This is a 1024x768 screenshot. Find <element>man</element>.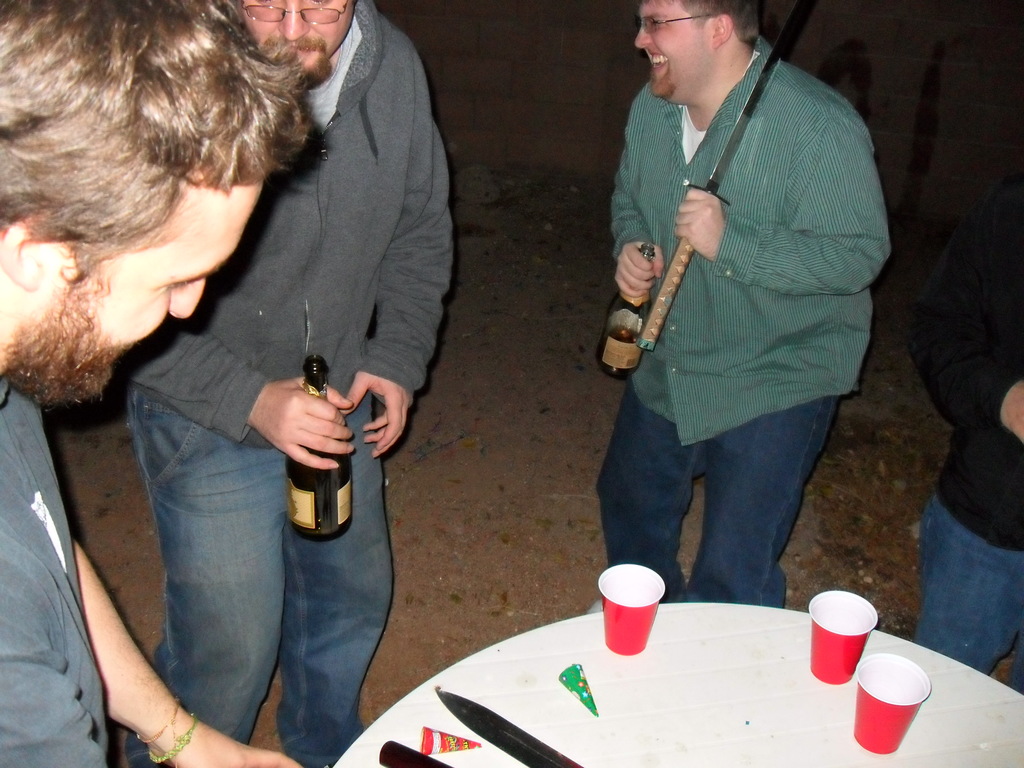
Bounding box: 113,0,463,767.
